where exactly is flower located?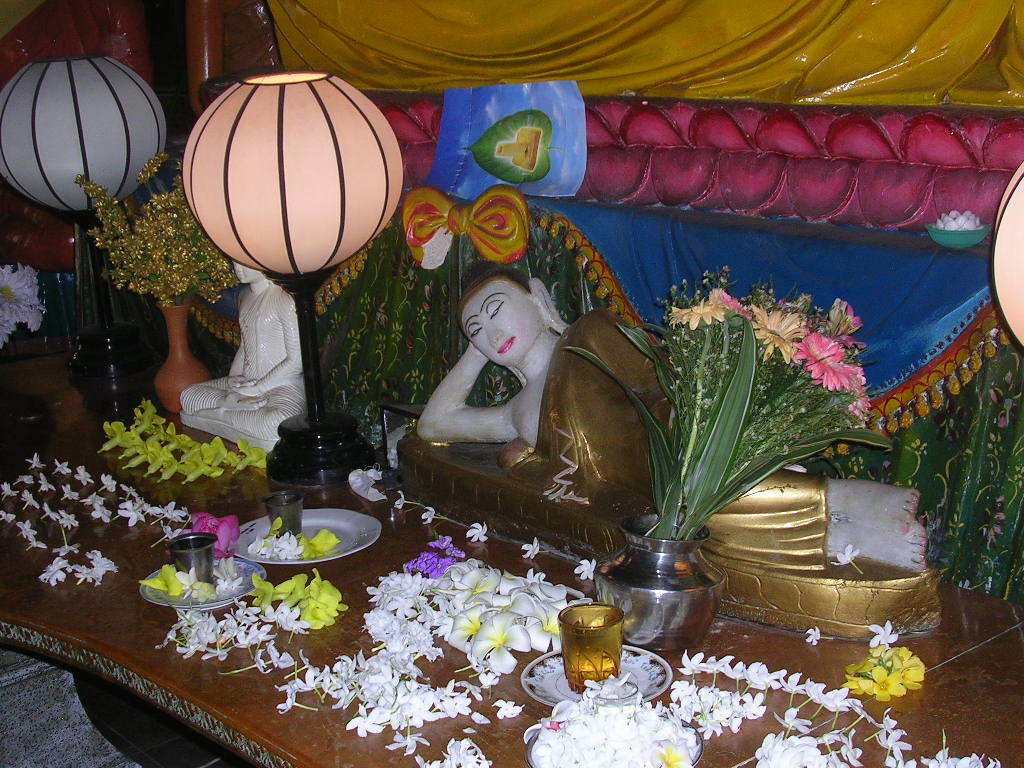
Its bounding box is <region>467, 612, 532, 677</region>.
